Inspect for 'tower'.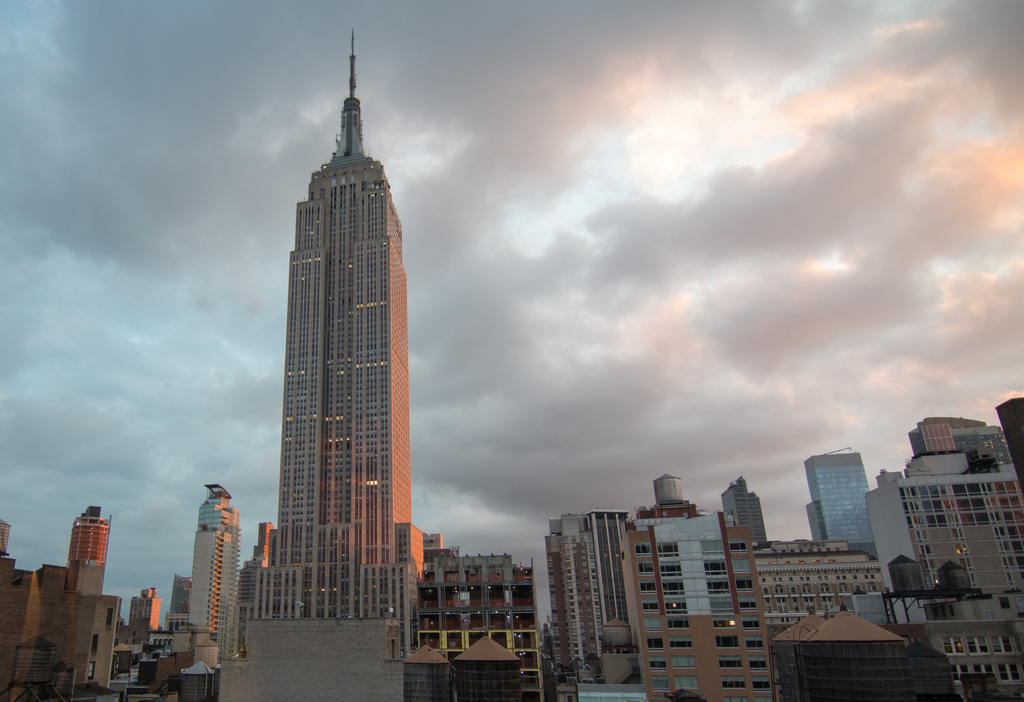
Inspection: <box>190,473,253,657</box>.
